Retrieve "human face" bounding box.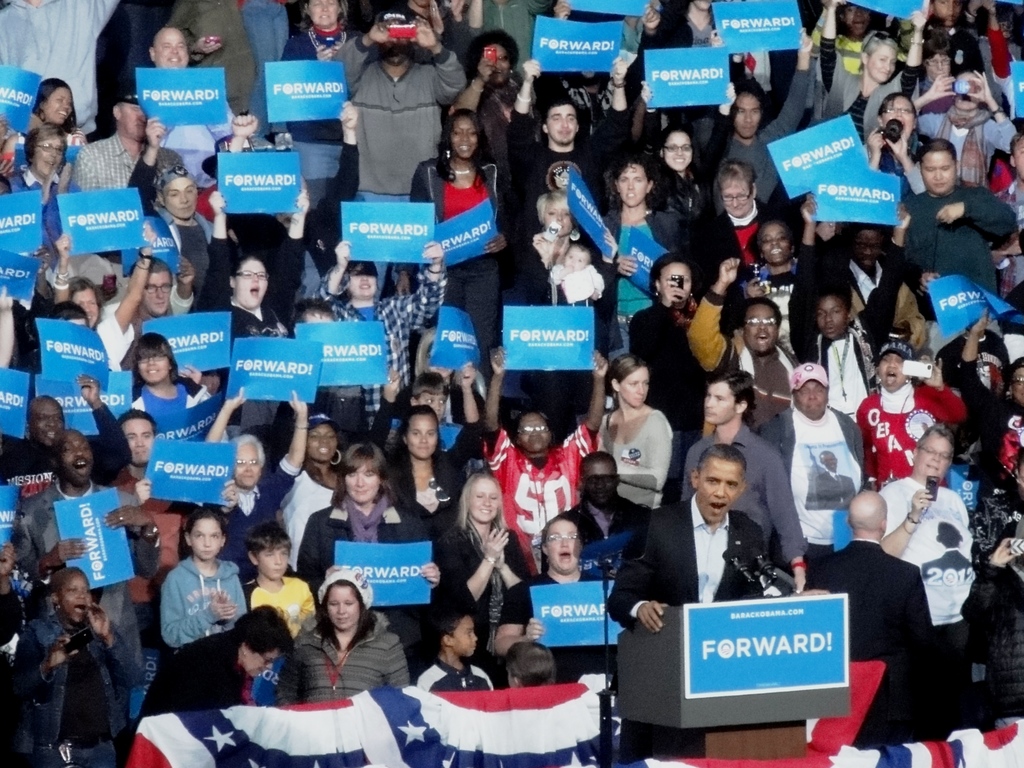
Bounding box: (left=924, top=52, right=949, bottom=79).
